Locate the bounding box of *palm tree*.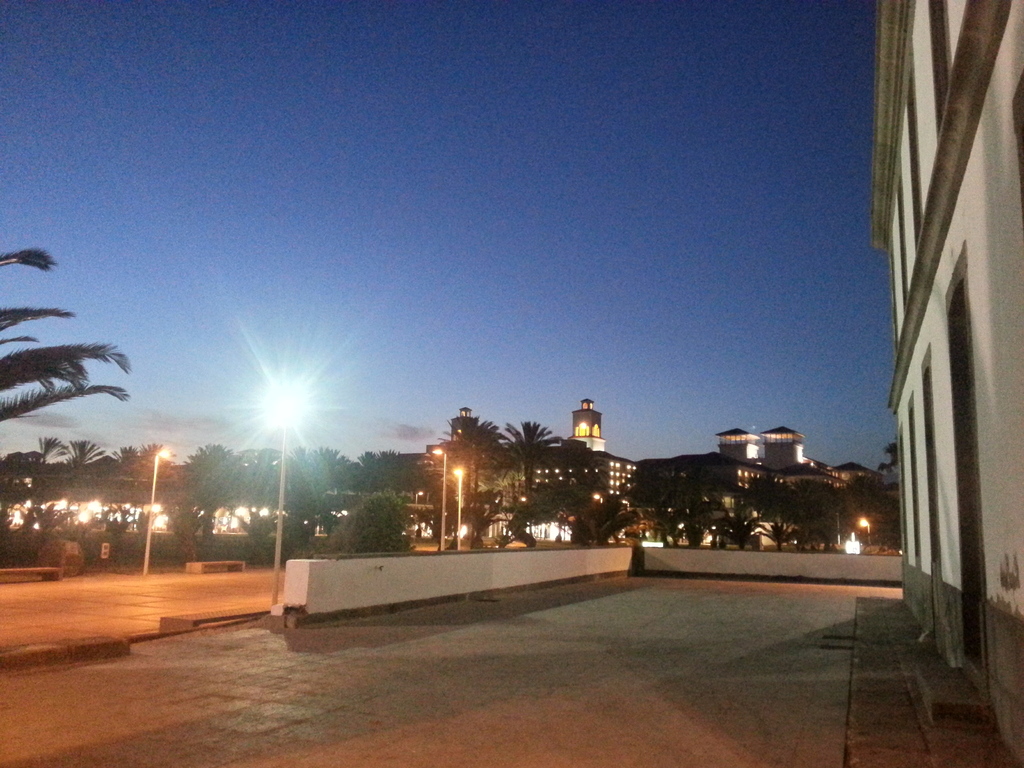
Bounding box: bbox(499, 415, 571, 506).
